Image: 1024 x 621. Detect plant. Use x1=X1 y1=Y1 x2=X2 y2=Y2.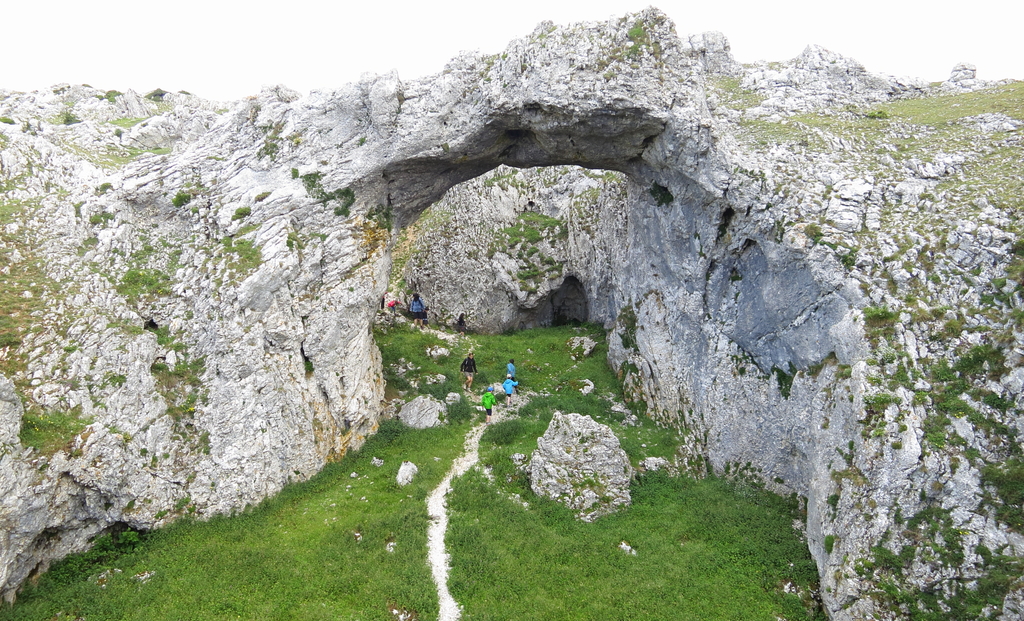
x1=517 y1=265 x2=540 y2=281.
